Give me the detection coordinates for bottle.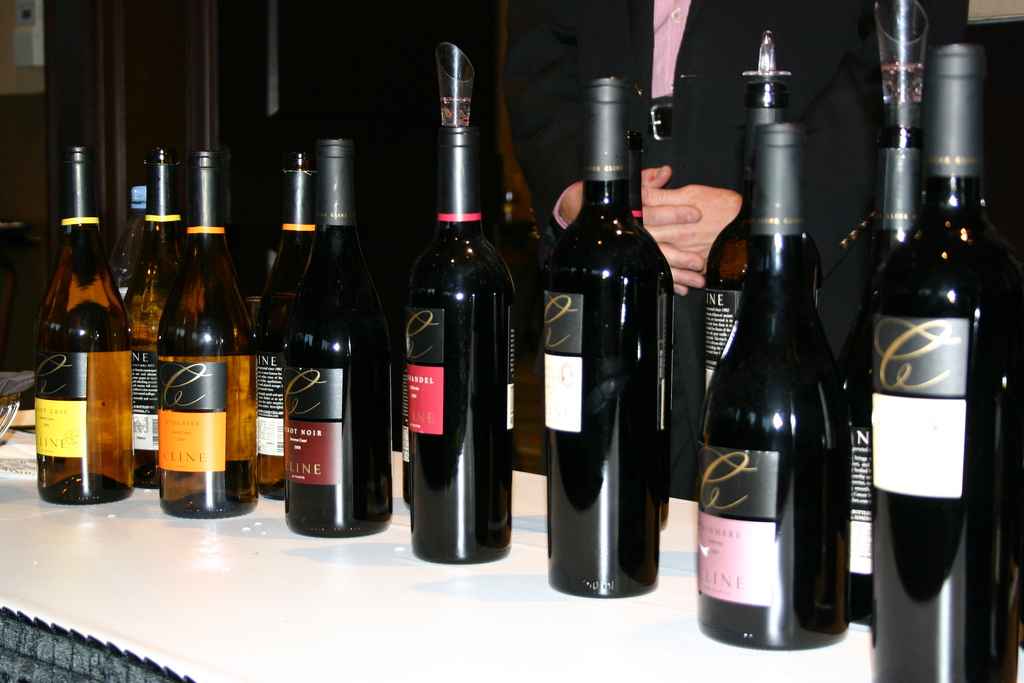
BBox(285, 140, 390, 536).
